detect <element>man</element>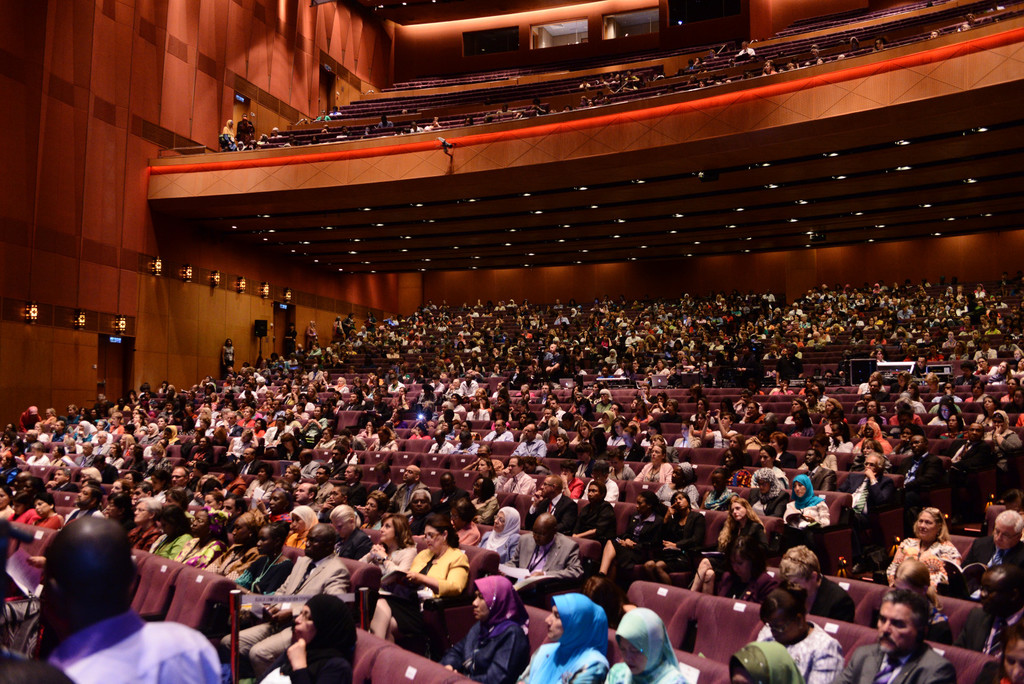
box=[458, 375, 479, 396]
